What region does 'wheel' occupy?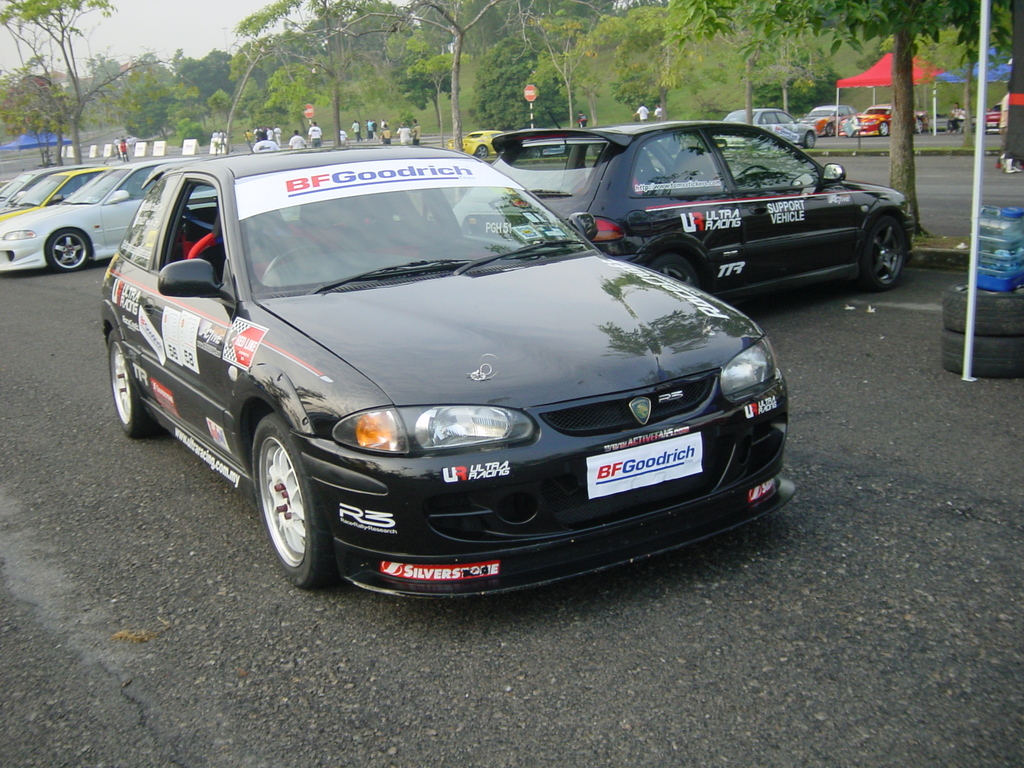
{"left": 240, "top": 428, "right": 316, "bottom": 580}.
